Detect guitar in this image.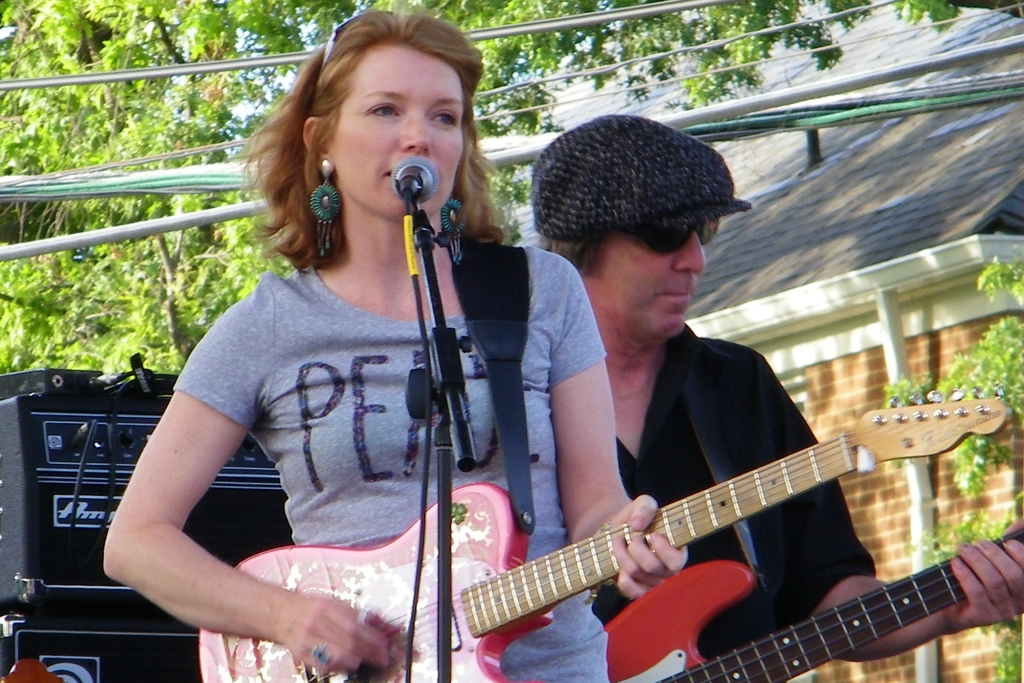
Detection: 600,525,1023,682.
